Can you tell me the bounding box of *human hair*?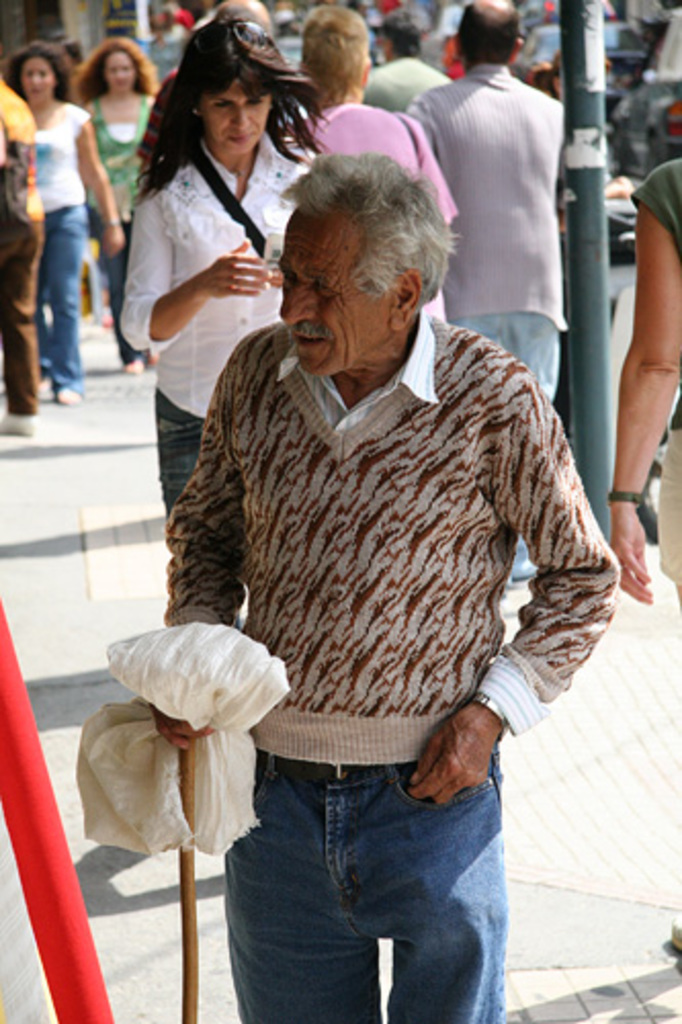
crop(279, 150, 465, 315).
